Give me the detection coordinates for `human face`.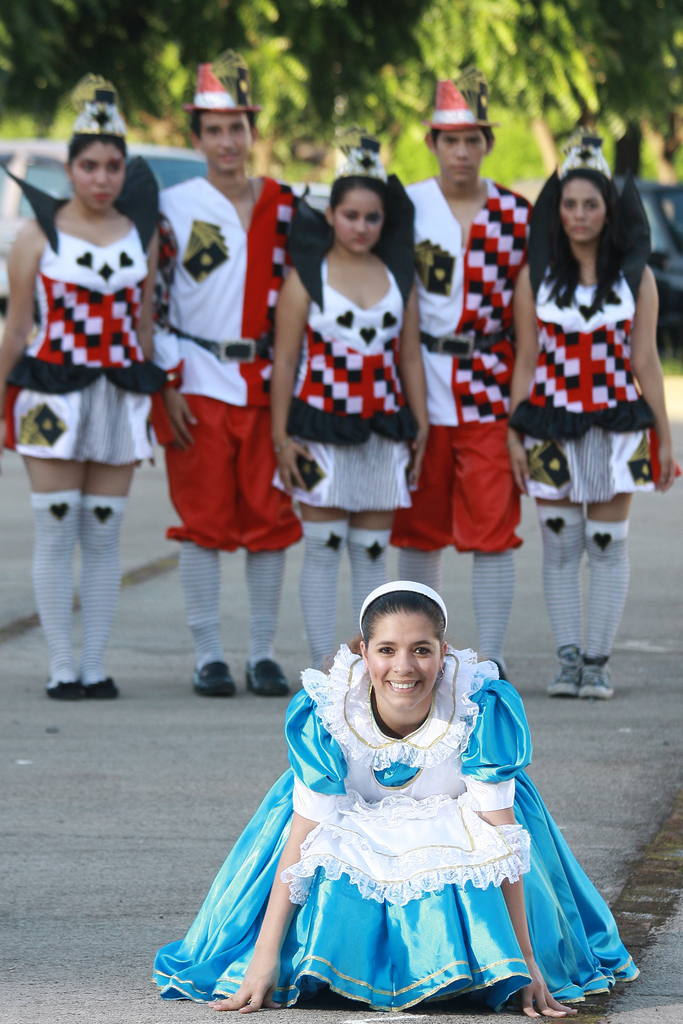
201/115/253/173.
